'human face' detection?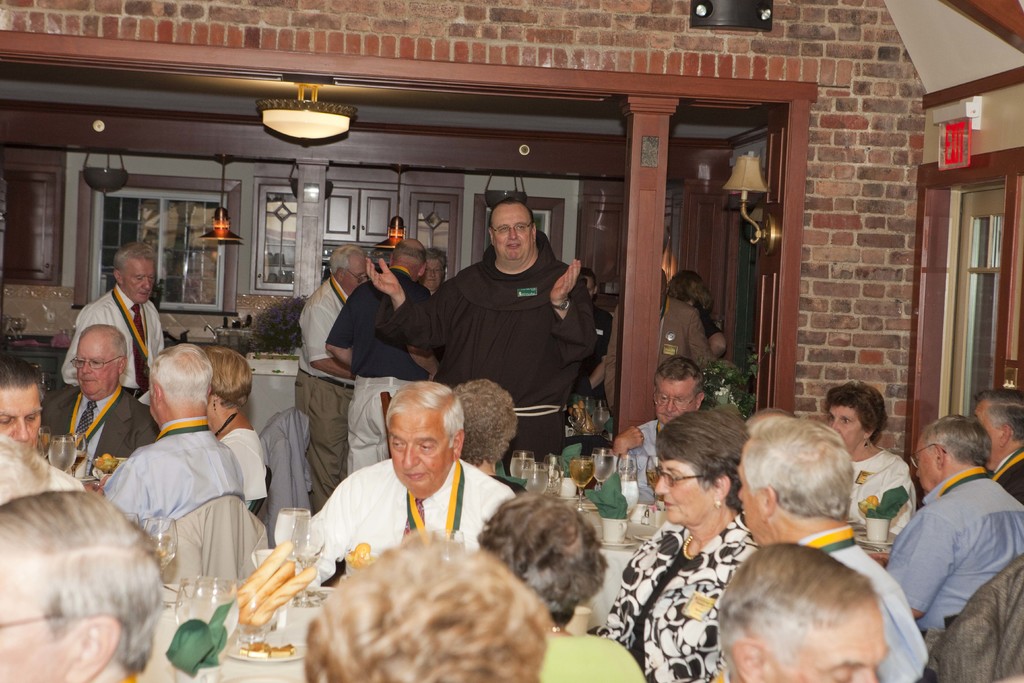
box=[417, 258, 444, 290]
